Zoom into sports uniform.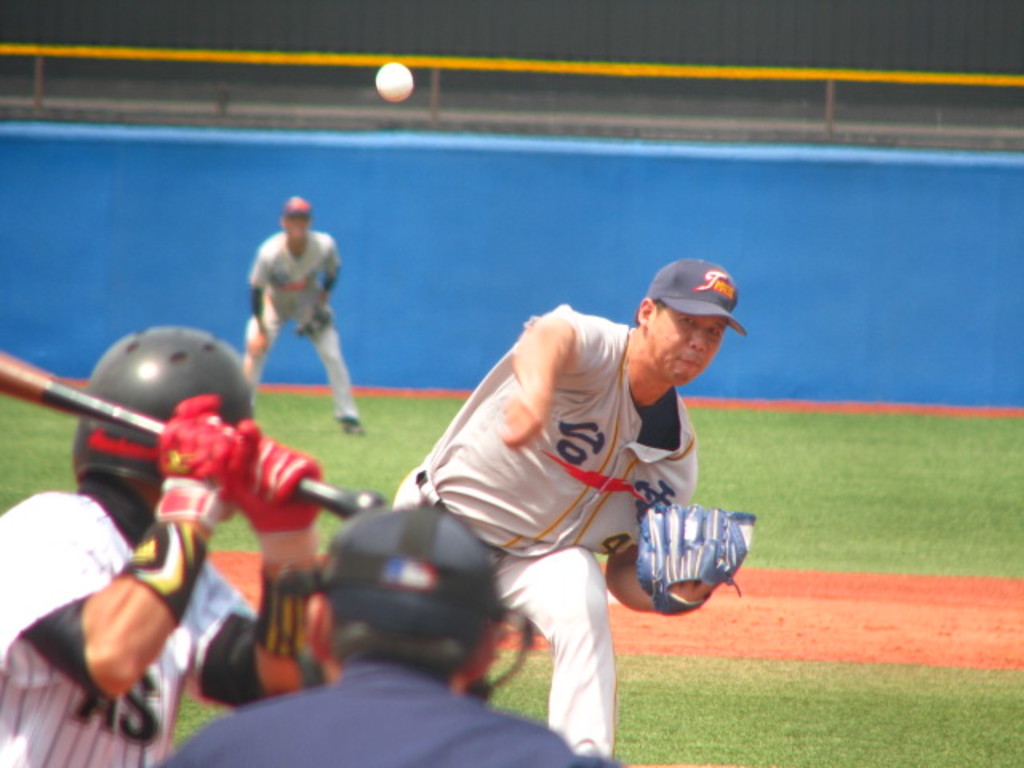
Zoom target: (245, 197, 368, 437).
